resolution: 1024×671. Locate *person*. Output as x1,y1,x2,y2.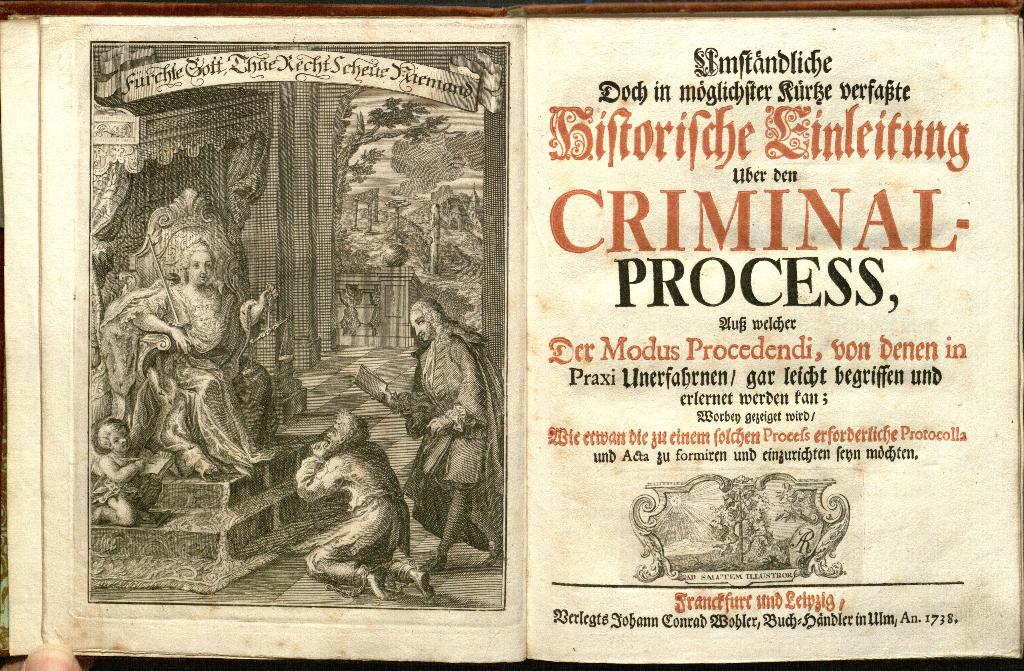
120,248,287,474.
